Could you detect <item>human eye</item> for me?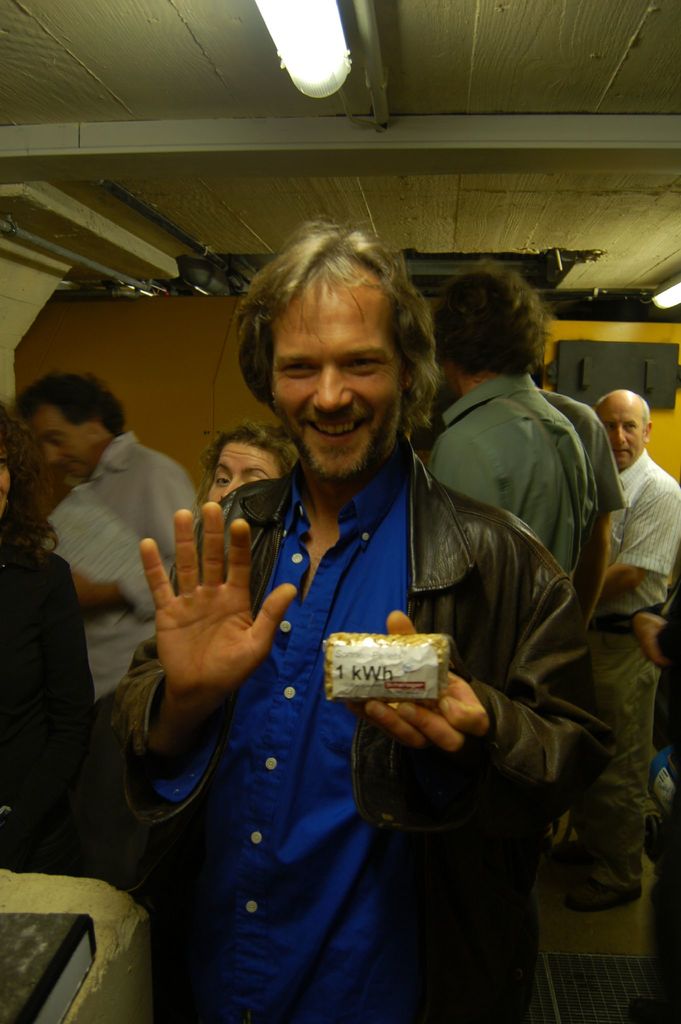
Detection result: <region>214, 472, 229, 488</region>.
